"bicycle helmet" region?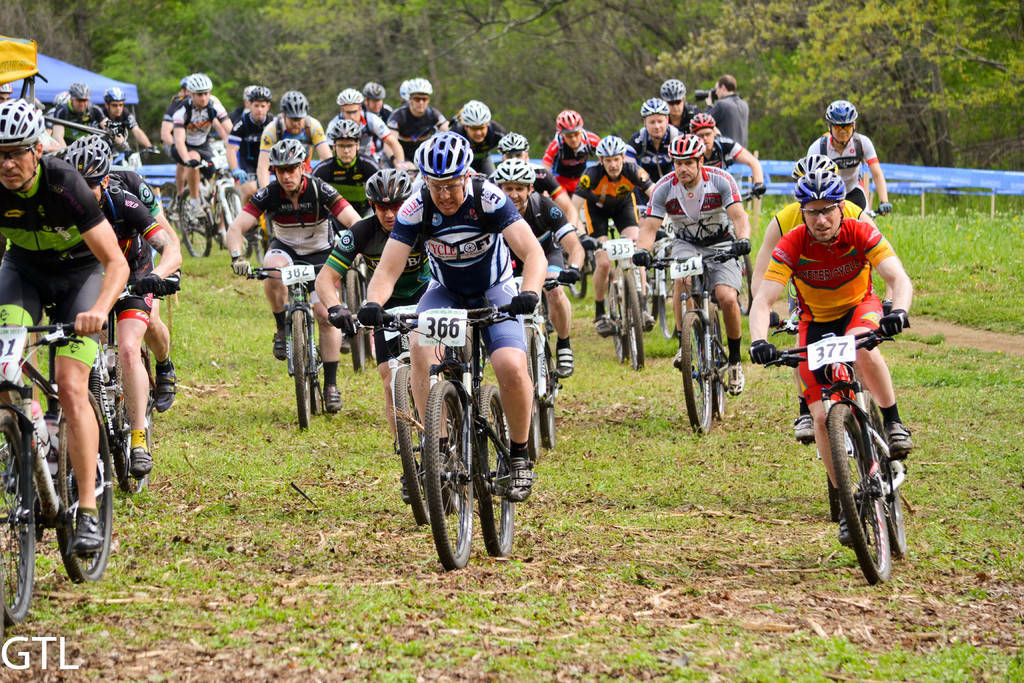
x1=402 y1=79 x2=429 y2=94
